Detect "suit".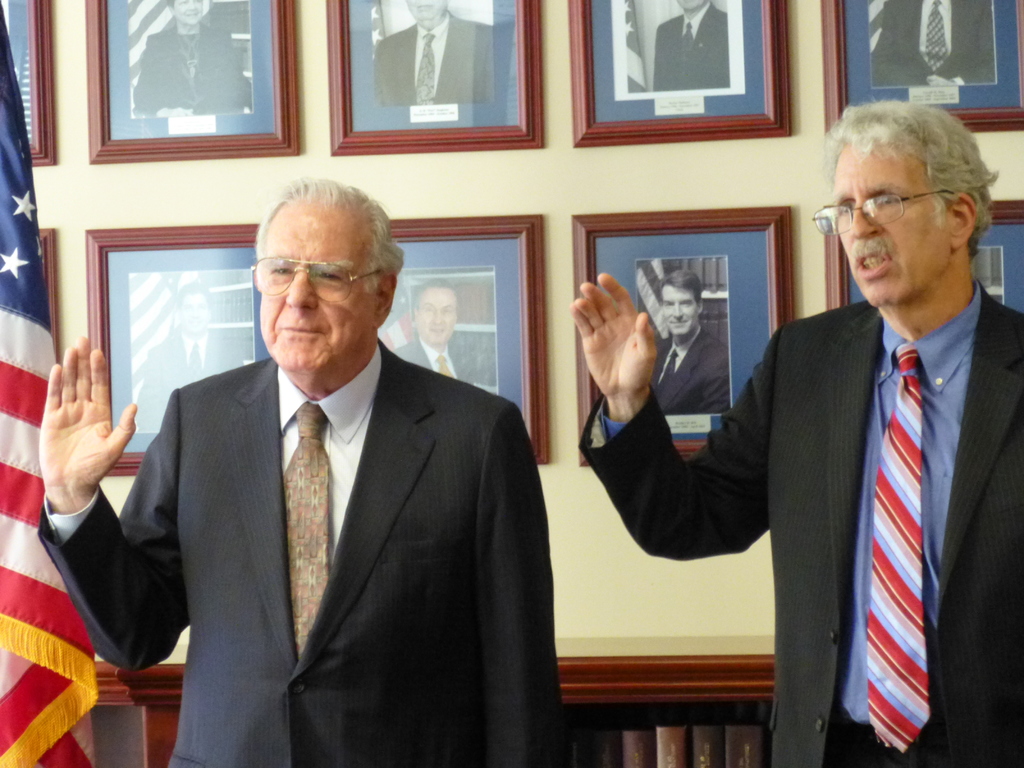
Detected at x1=40, y1=337, x2=566, y2=767.
